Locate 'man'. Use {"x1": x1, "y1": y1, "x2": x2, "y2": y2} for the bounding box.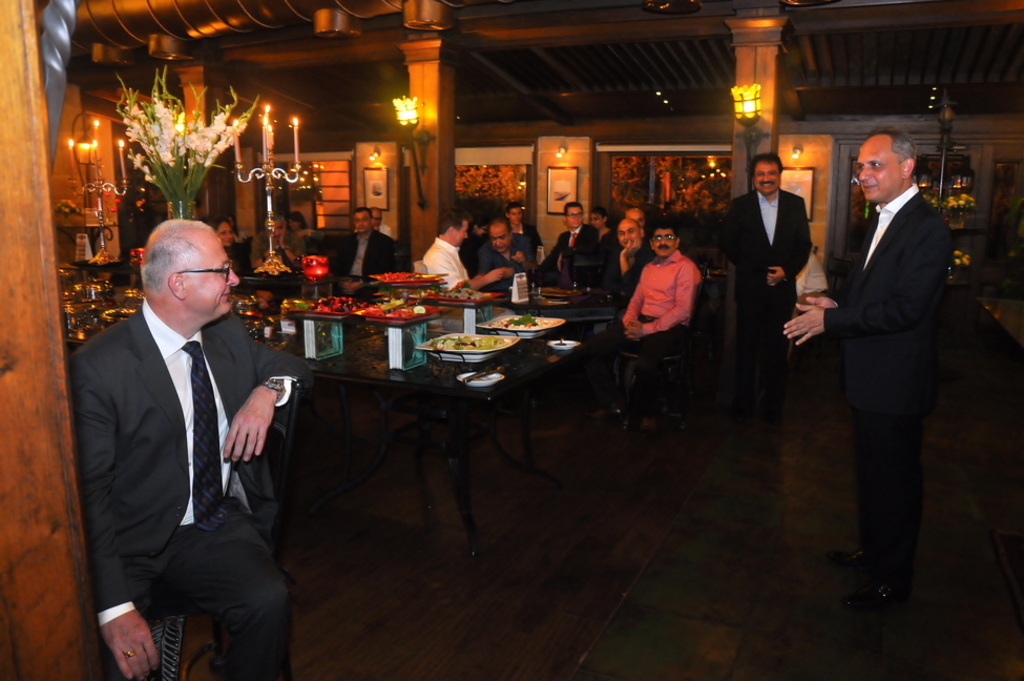
{"x1": 779, "y1": 133, "x2": 954, "y2": 608}.
